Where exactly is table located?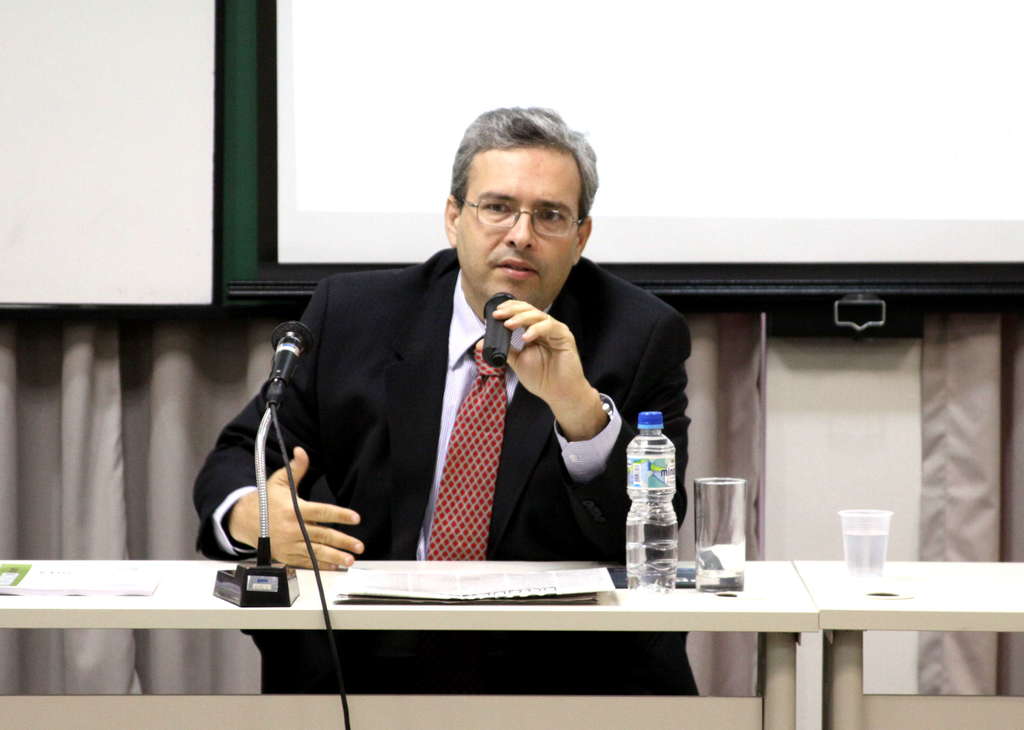
Its bounding box is {"left": 89, "top": 537, "right": 977, "bottom": 718}.
